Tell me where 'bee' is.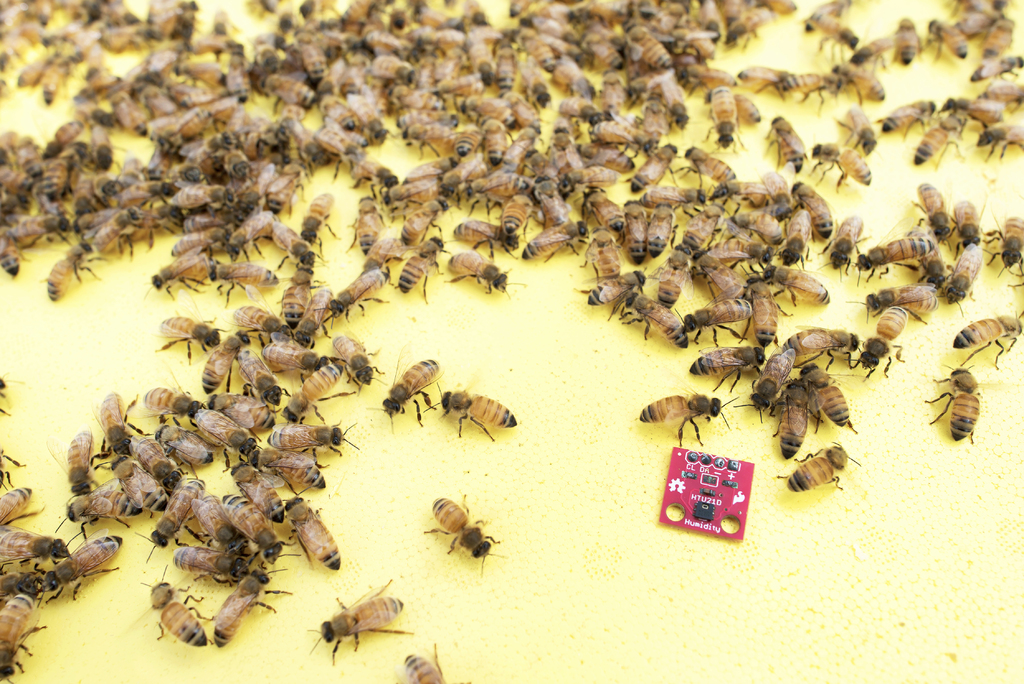
'bee' is at box=[305, 571, 419, 644].
